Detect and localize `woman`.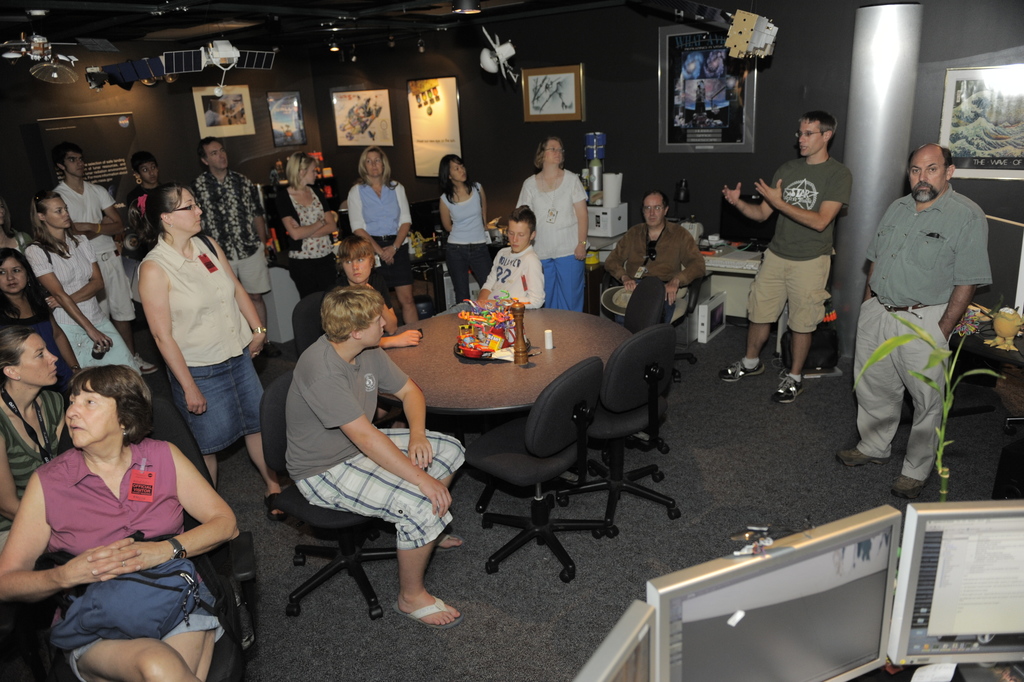
Localized at 437 151 501 304.
